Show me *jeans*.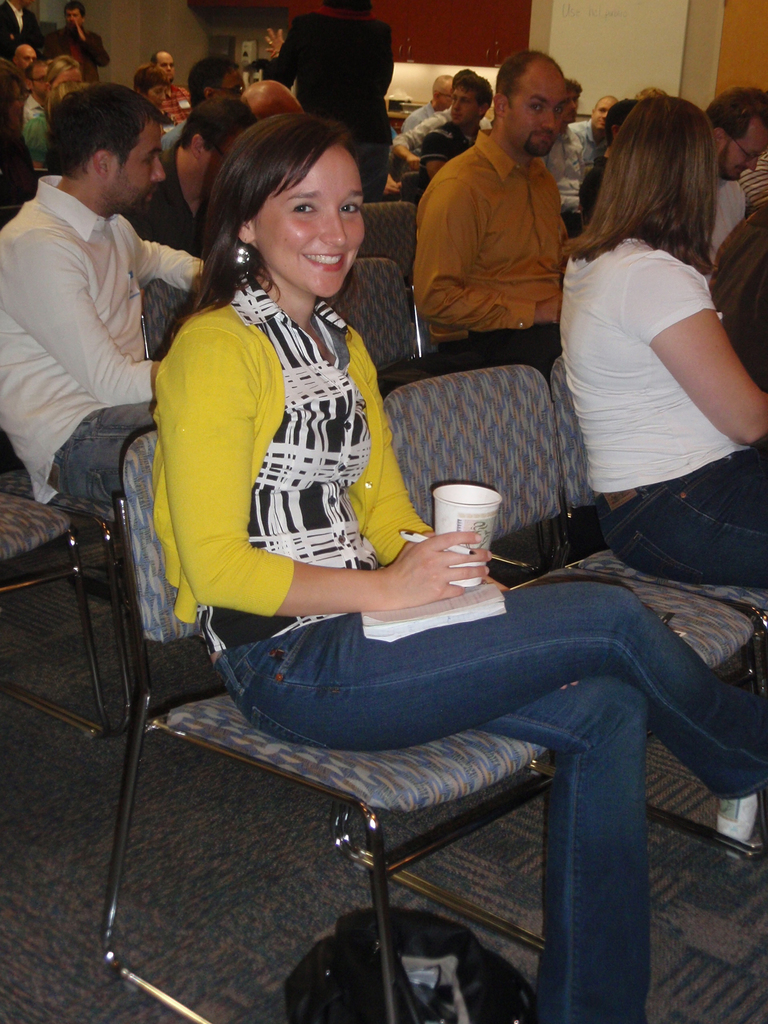
*jeans* is here: box(51, 397, 154, 504).
